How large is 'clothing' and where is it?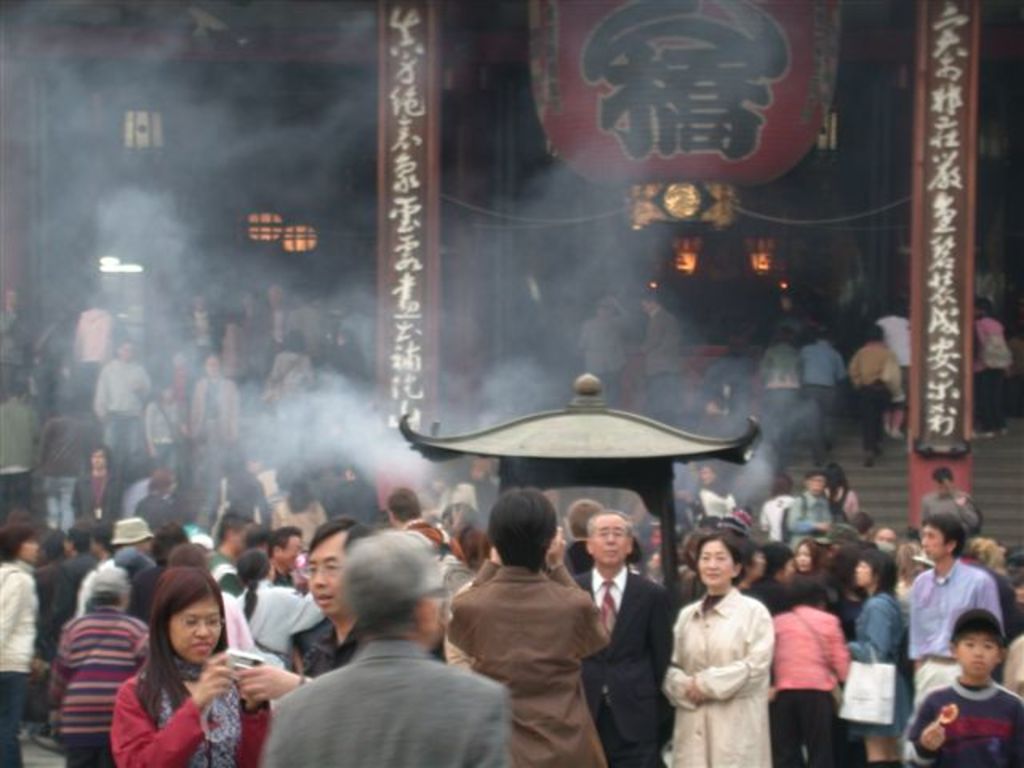
Bounding box: left=669, top=570, right=794, bottom=747.
